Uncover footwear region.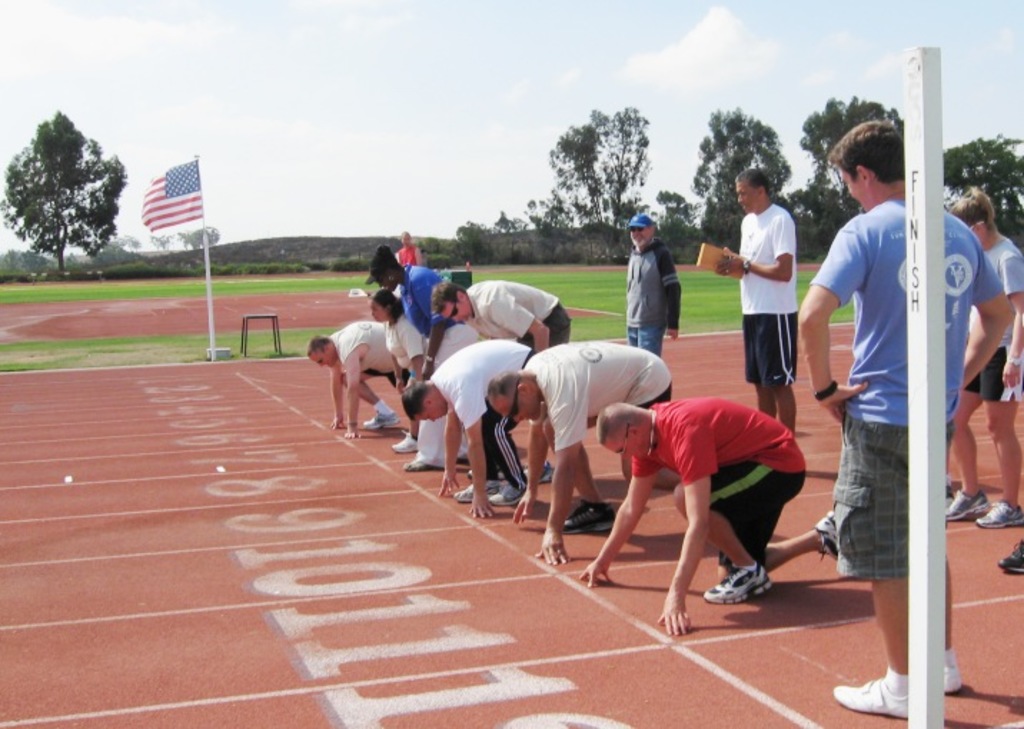
Uncovered: rect(724, 545, 809, 616).
